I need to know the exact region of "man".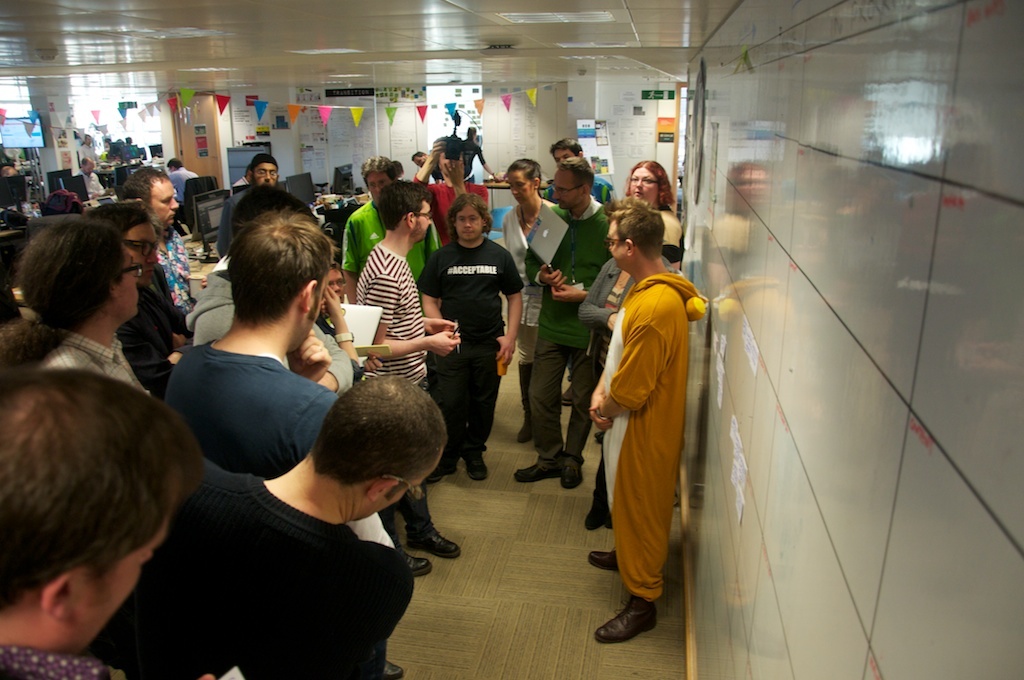
Region: select_region(73, 130, 97, 166).
